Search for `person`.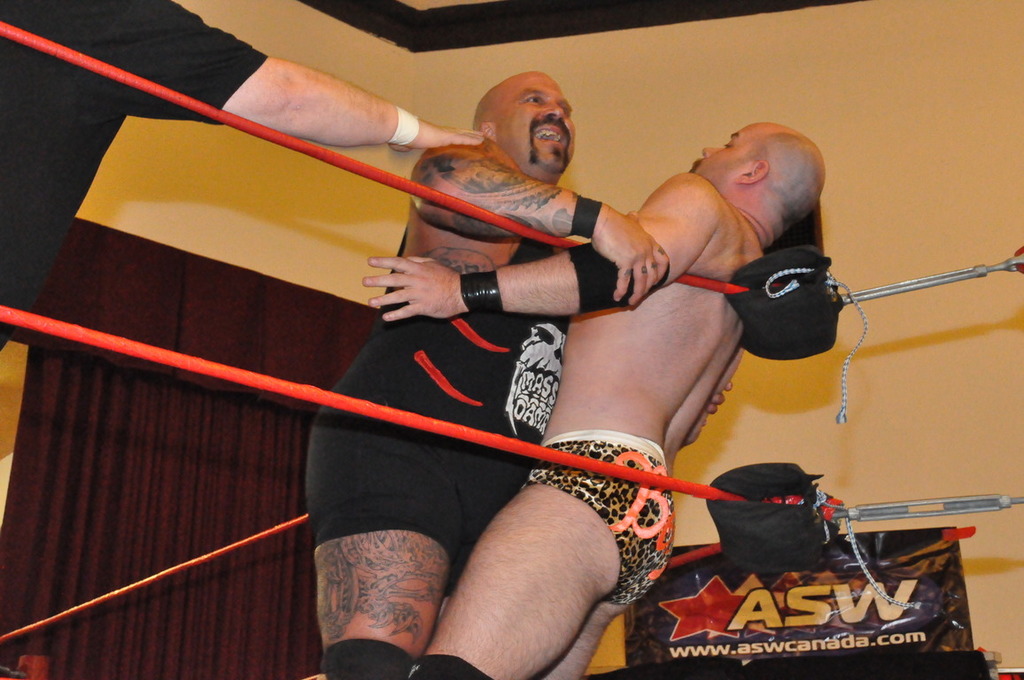
Found at rect(374, 123, 825, 679).
